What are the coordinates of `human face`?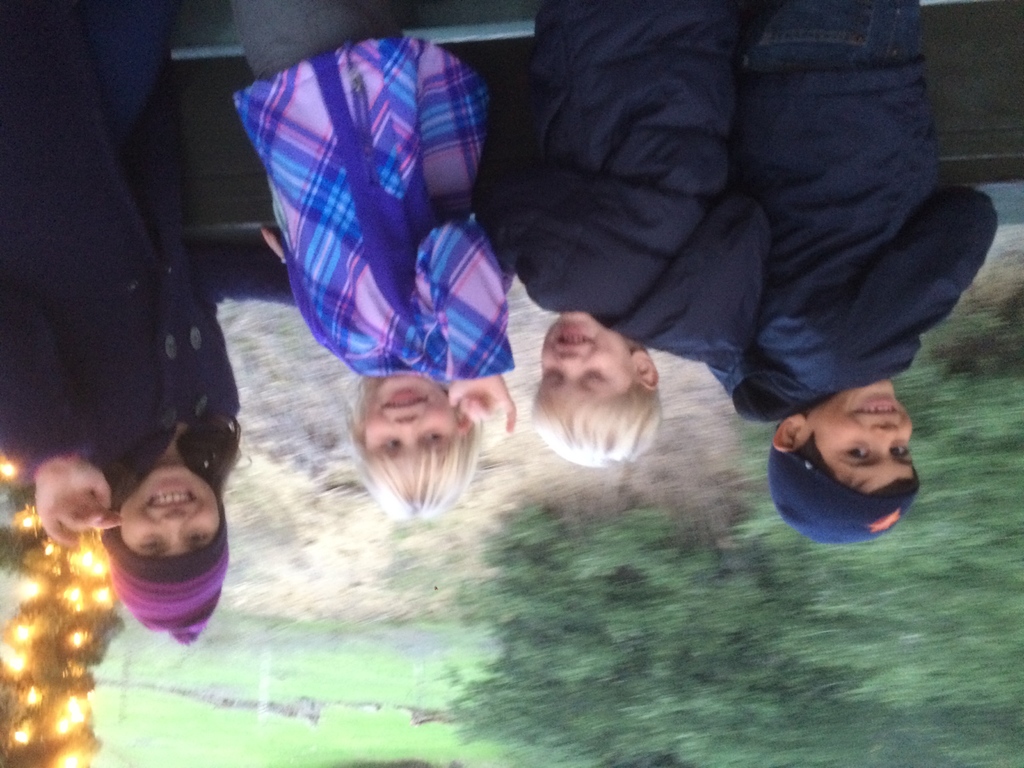
x1=121 y1=464 x2=221 y2=556.
